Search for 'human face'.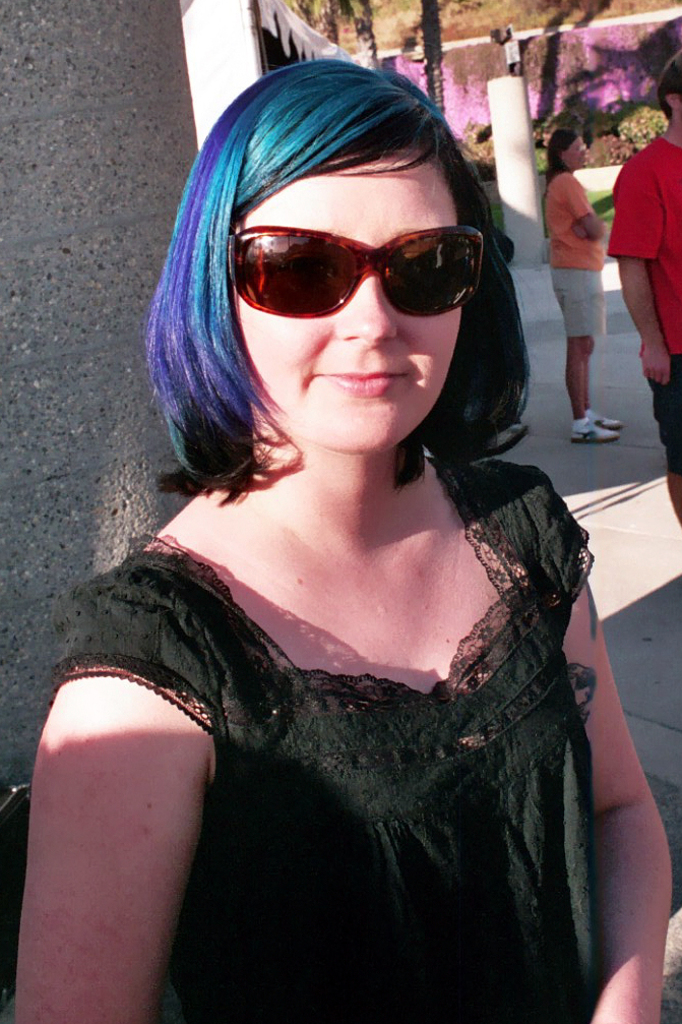
Found at Rect(228, 159, 457, 458).
